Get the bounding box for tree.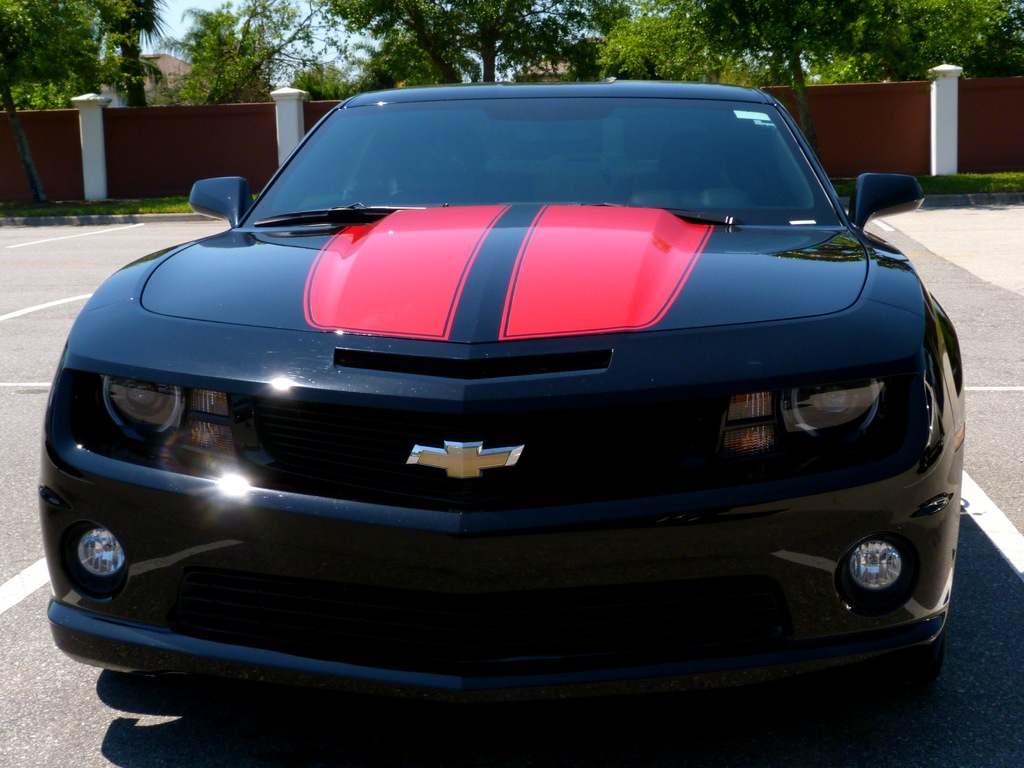
bbox(90, 0, 172, 107).
